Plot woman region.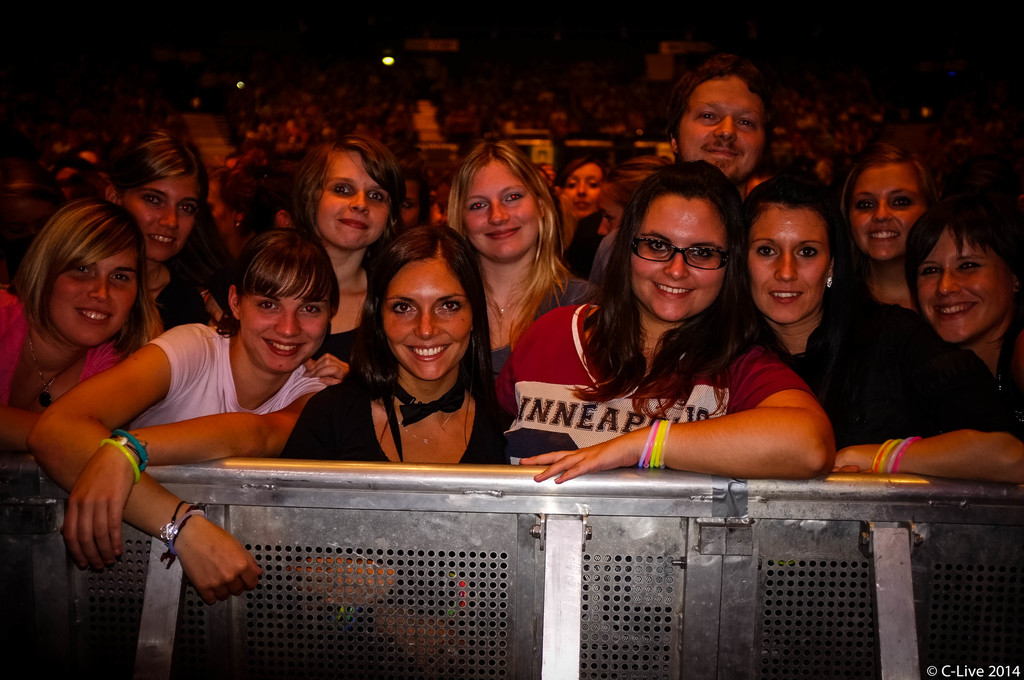
Plotted at <bbox>556, 145, 628, 286</bbox>.
